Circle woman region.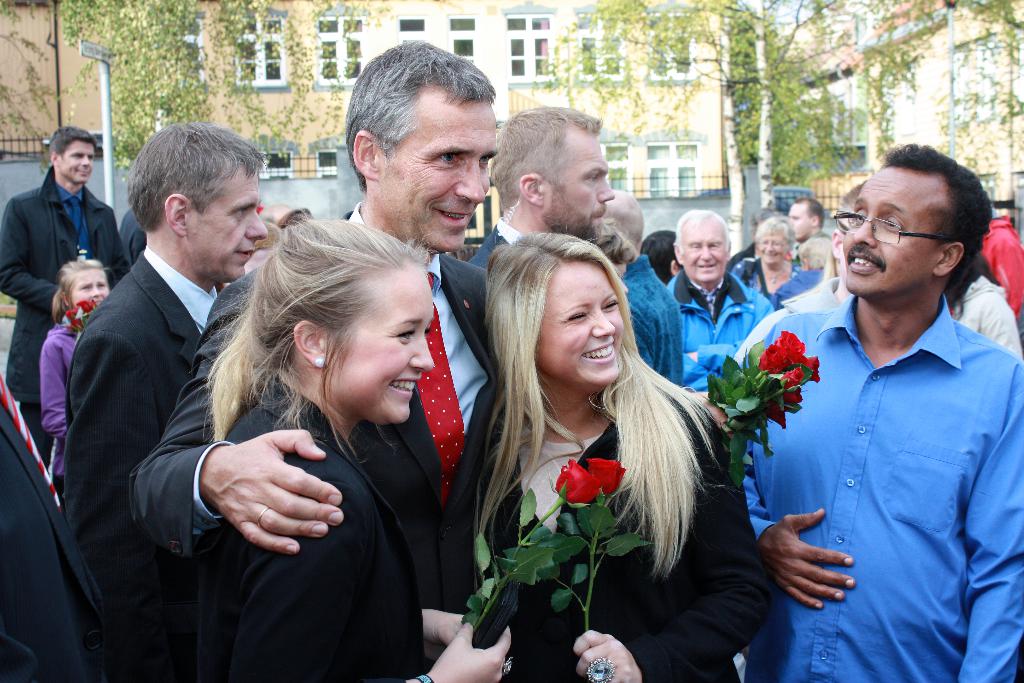
Region: detection(198, 219, 513, 682).
